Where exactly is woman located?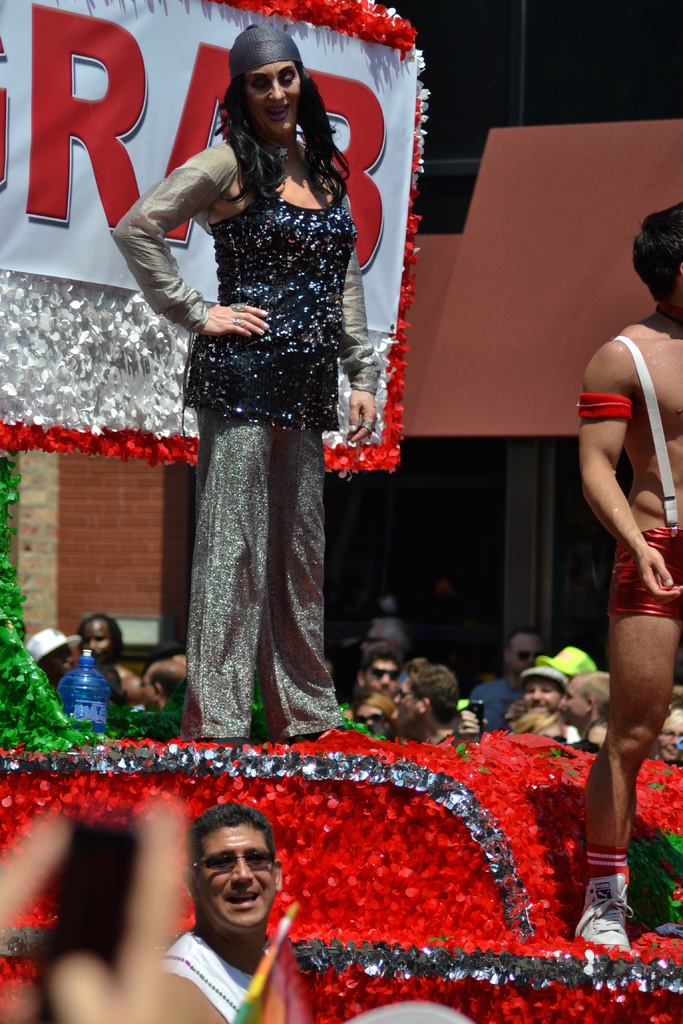
Its bounding box is (x1=113, y1=19, x2=382, y2=742).
